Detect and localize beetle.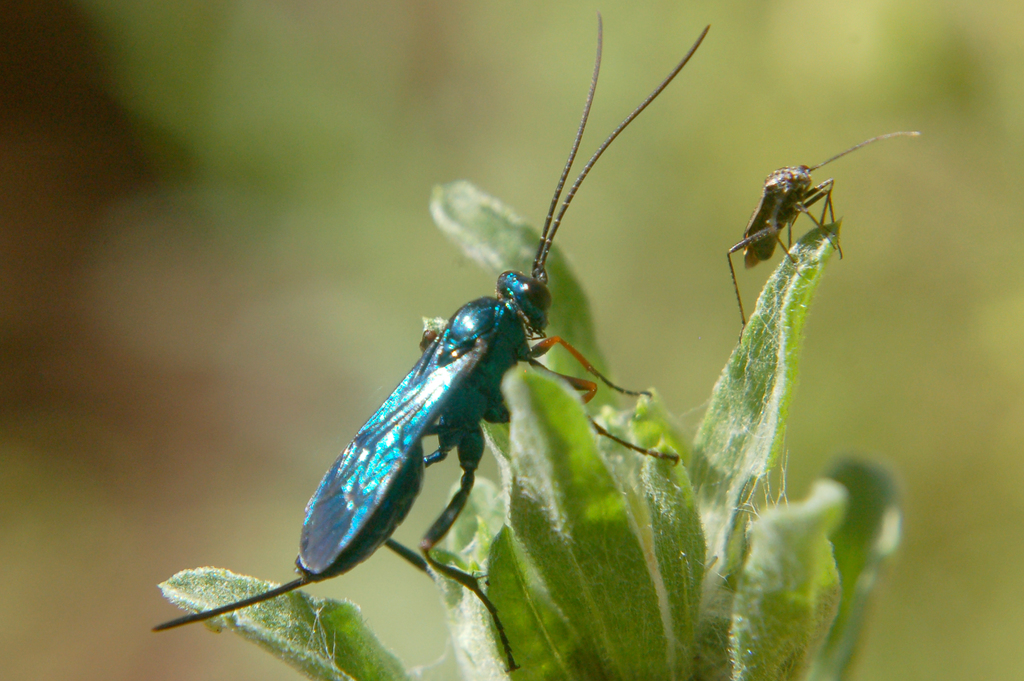
Localized at <region>144, 5, 710, 677</region>.
